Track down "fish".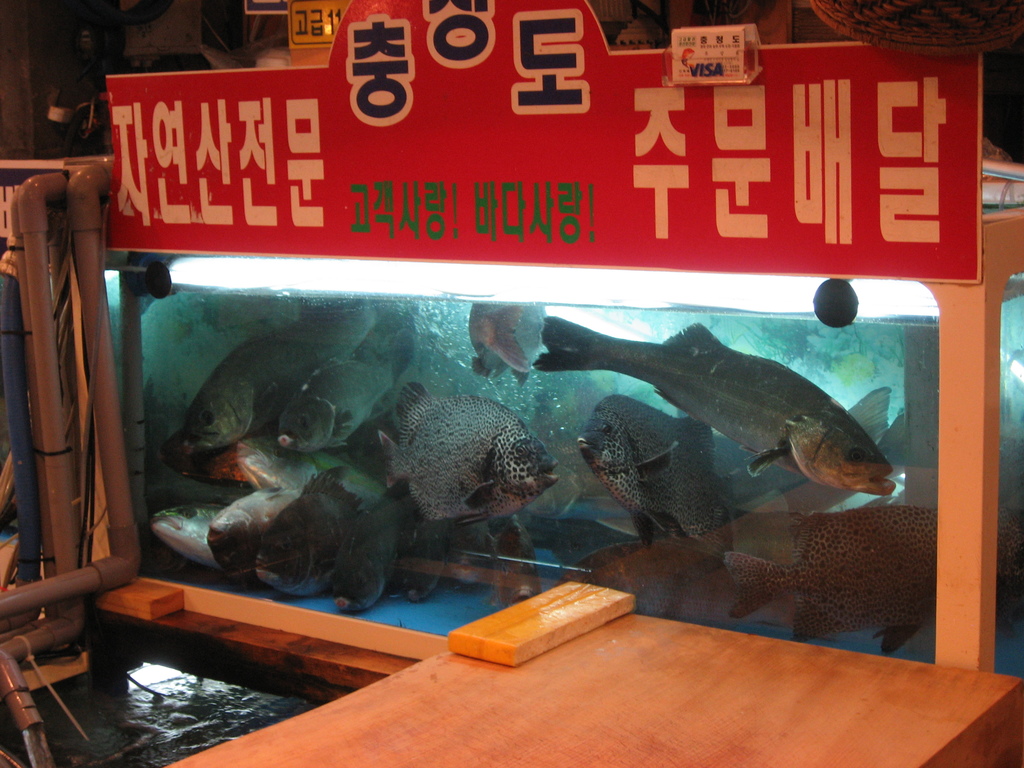
Tracked to 576, 391, 738, 555.
